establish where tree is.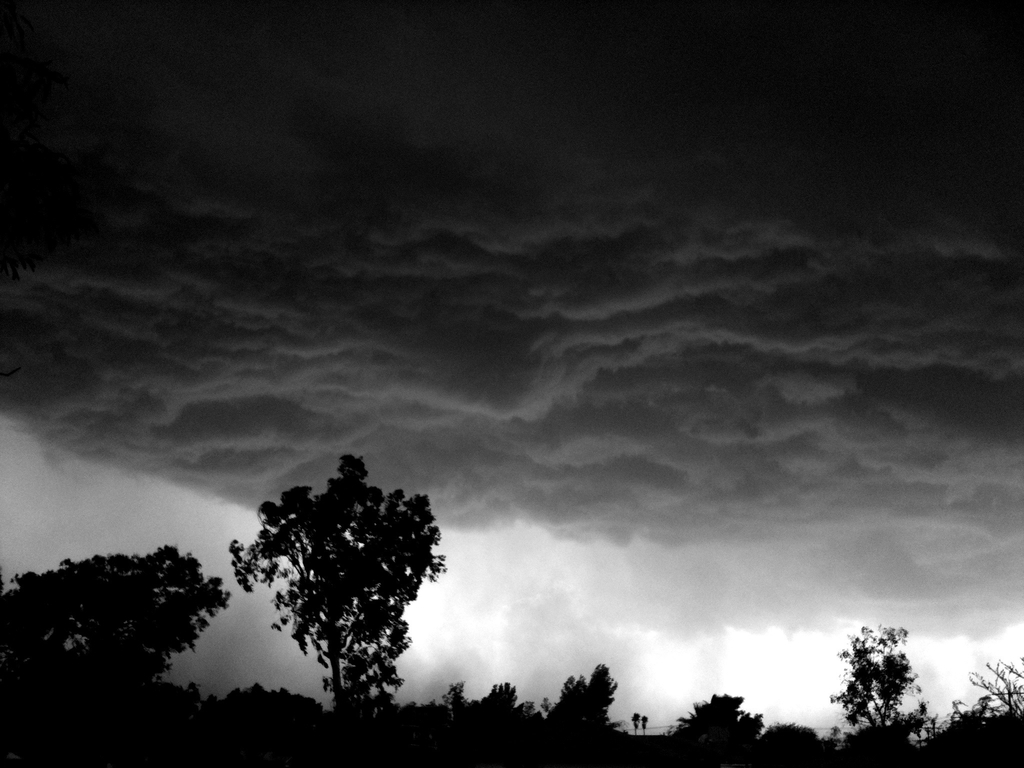
Established at bbox=(640, 717, 646, 730).
